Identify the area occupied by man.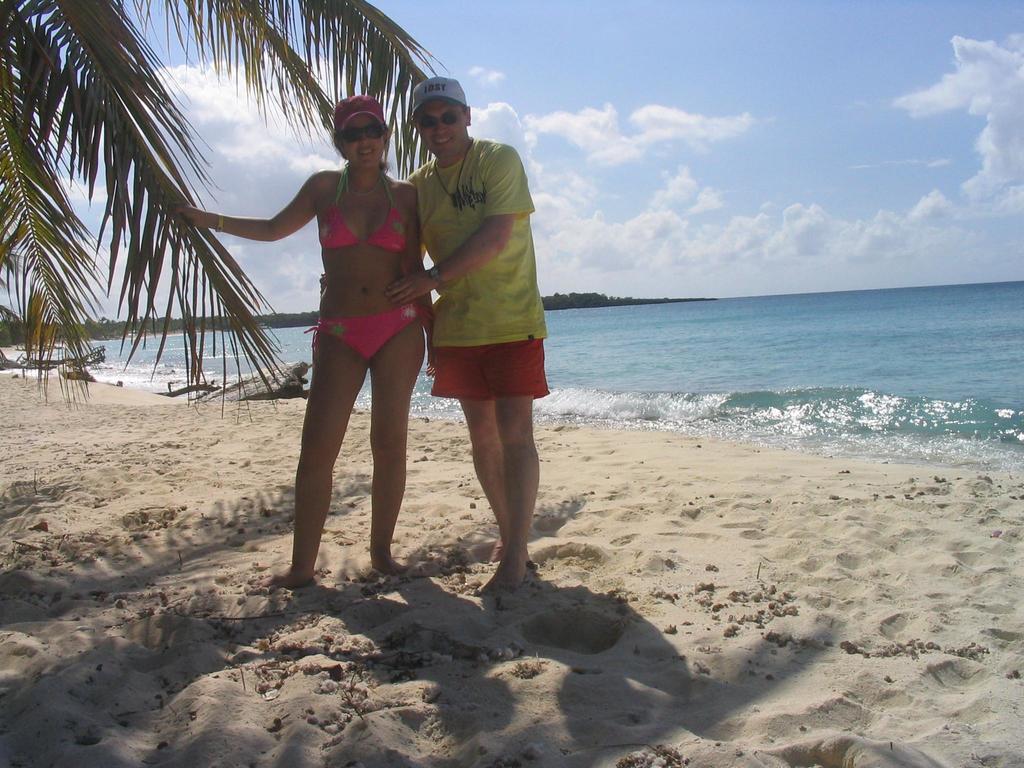
Area: <region>316, 72, 550, 600</region>.
